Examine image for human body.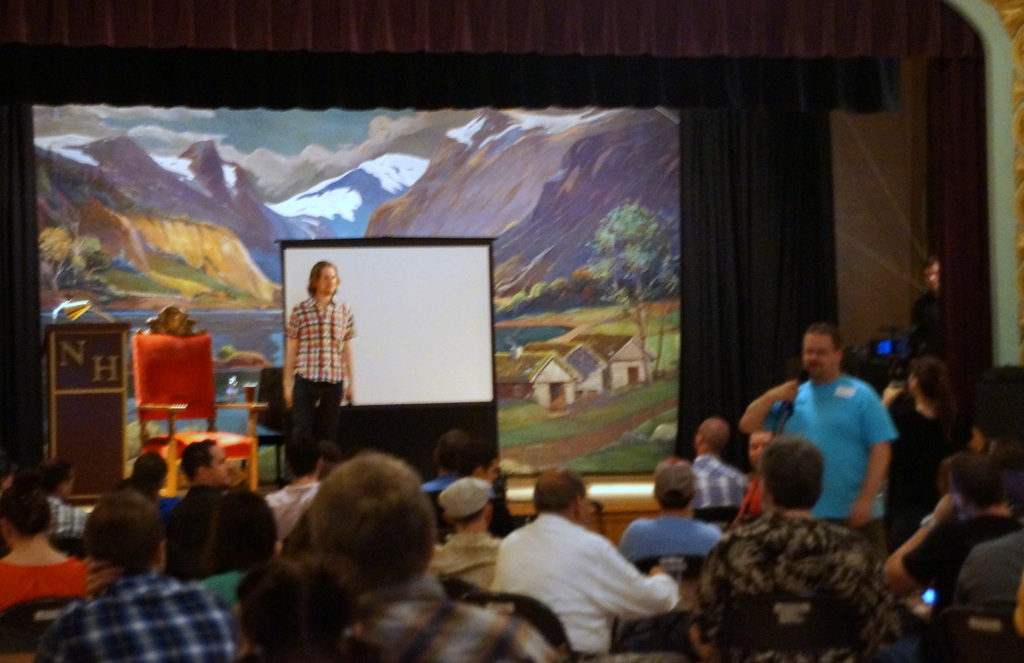
Examination result: <region>221, 547, 362, 662</region>.
